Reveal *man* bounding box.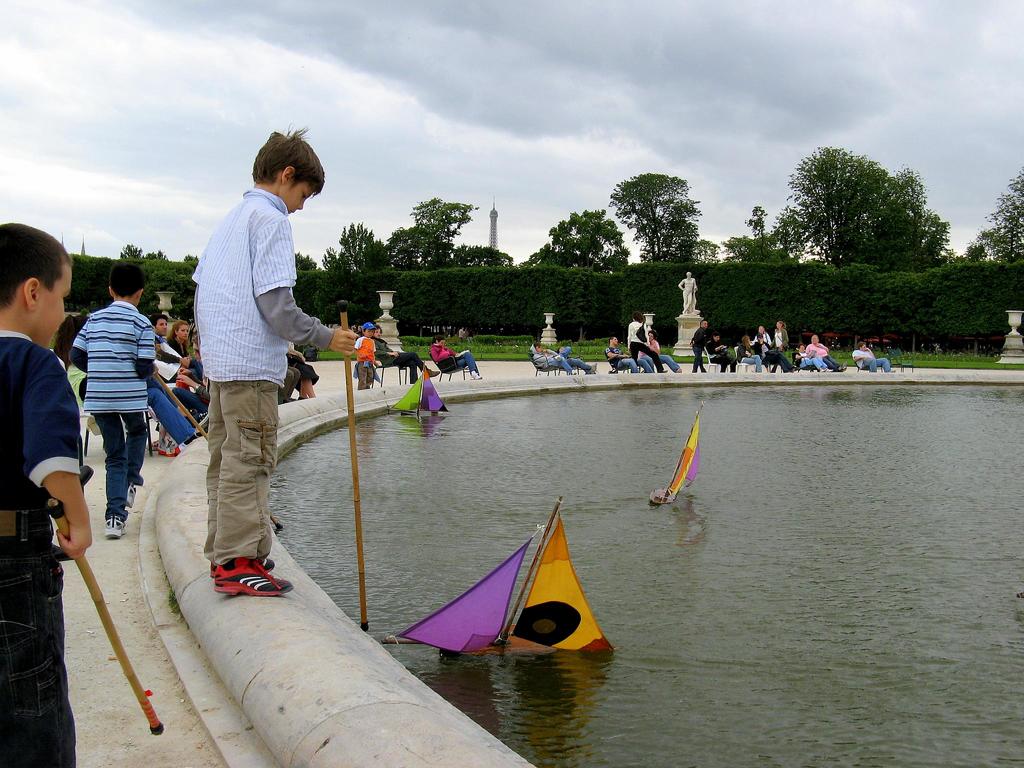
Revealed: bbox(851, 344, 893, 375).
